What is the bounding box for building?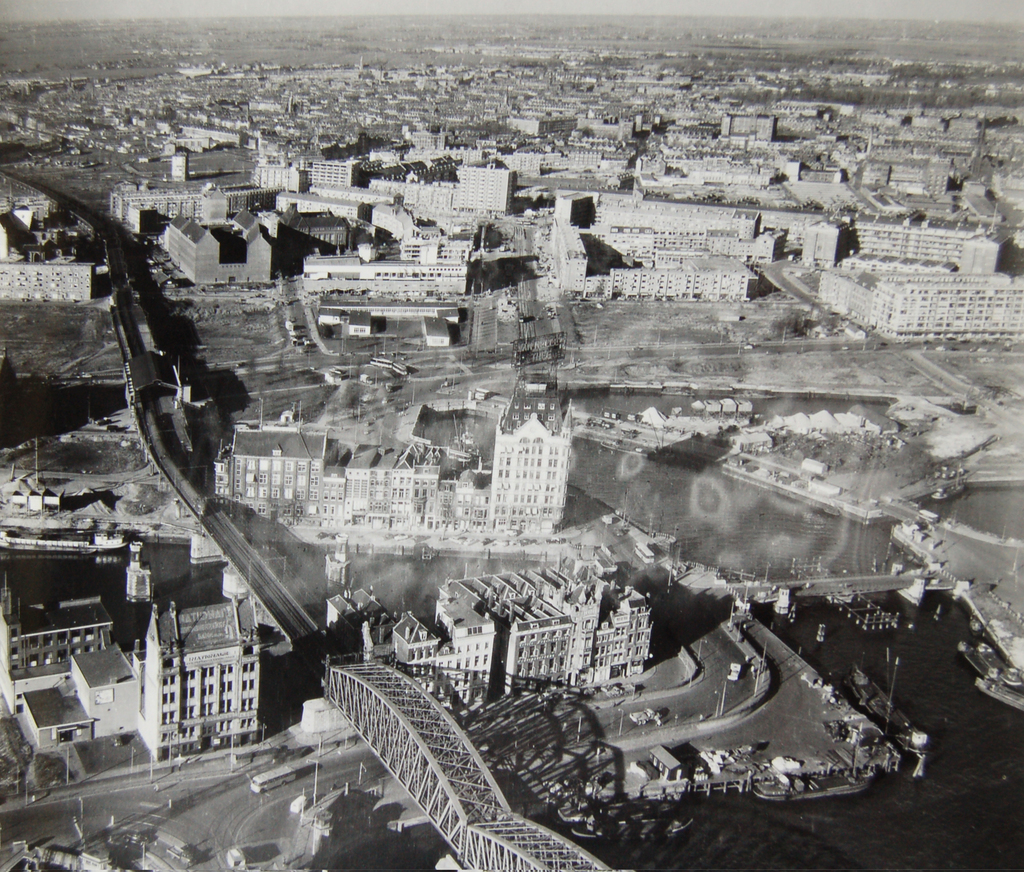
pyautogui.locateOnScreen(0, 261, 95, 303).
